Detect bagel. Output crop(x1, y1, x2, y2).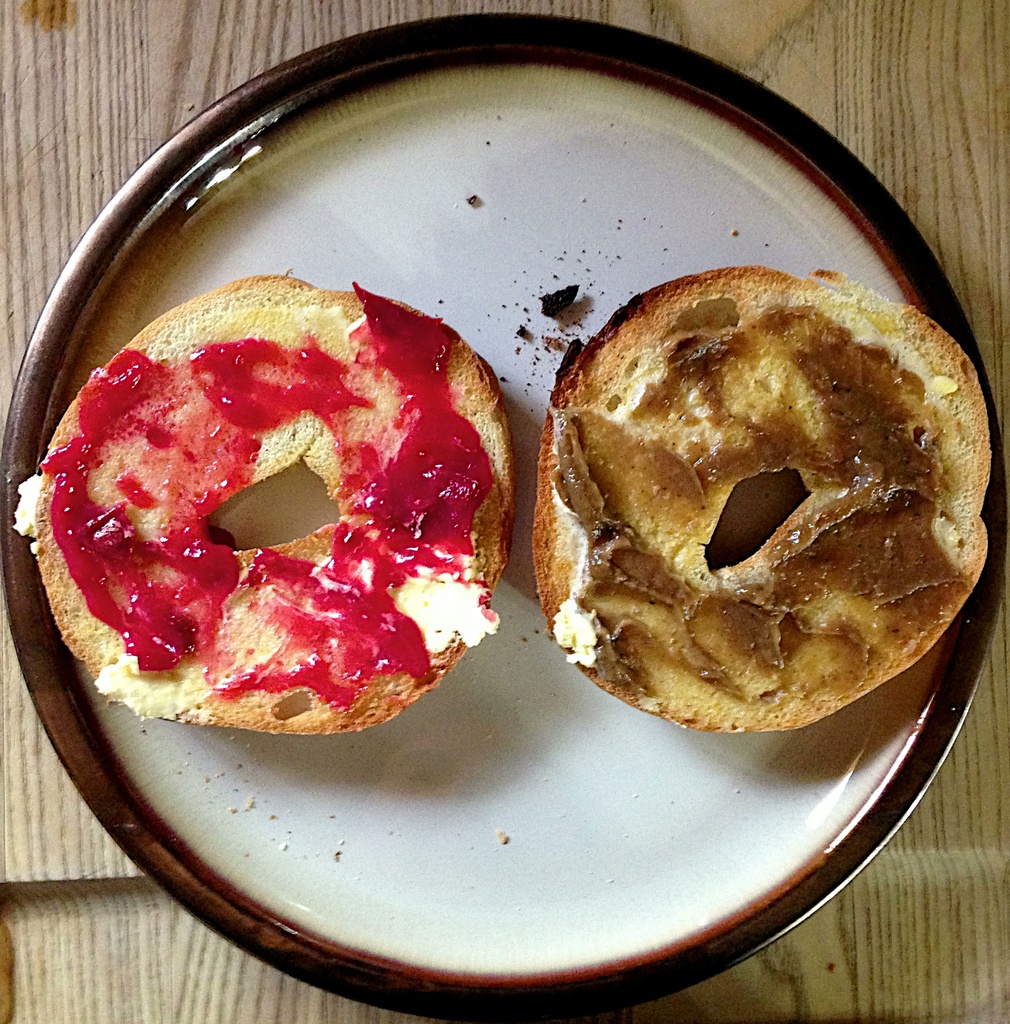
crop(528, 264, 997, 739).
